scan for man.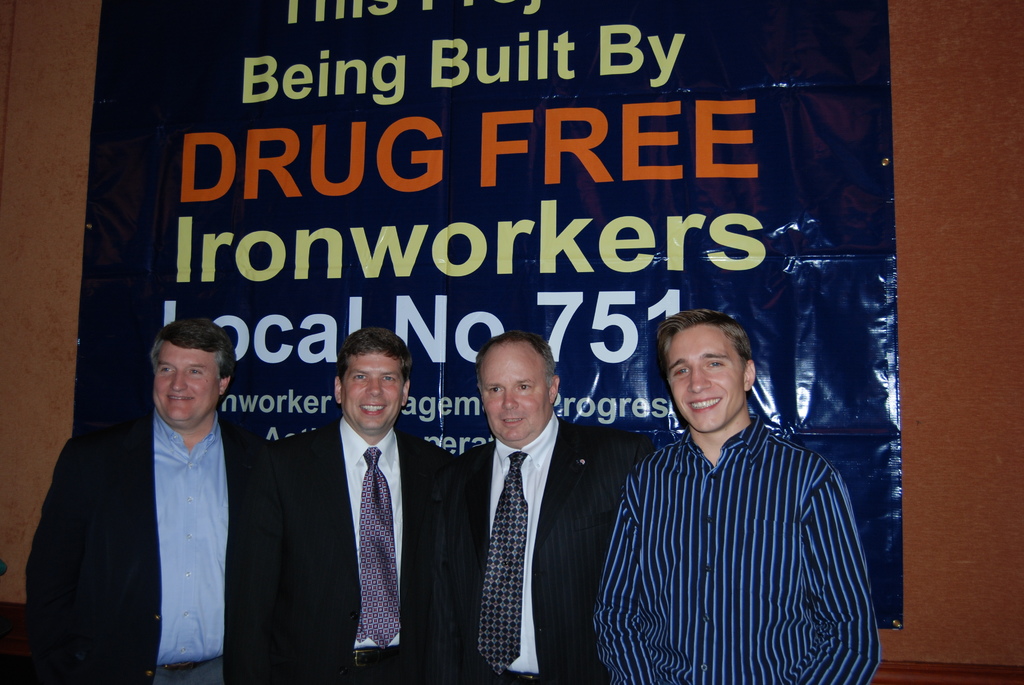
Scan result: x1=26 y1=319 x2=278 y2=684.
